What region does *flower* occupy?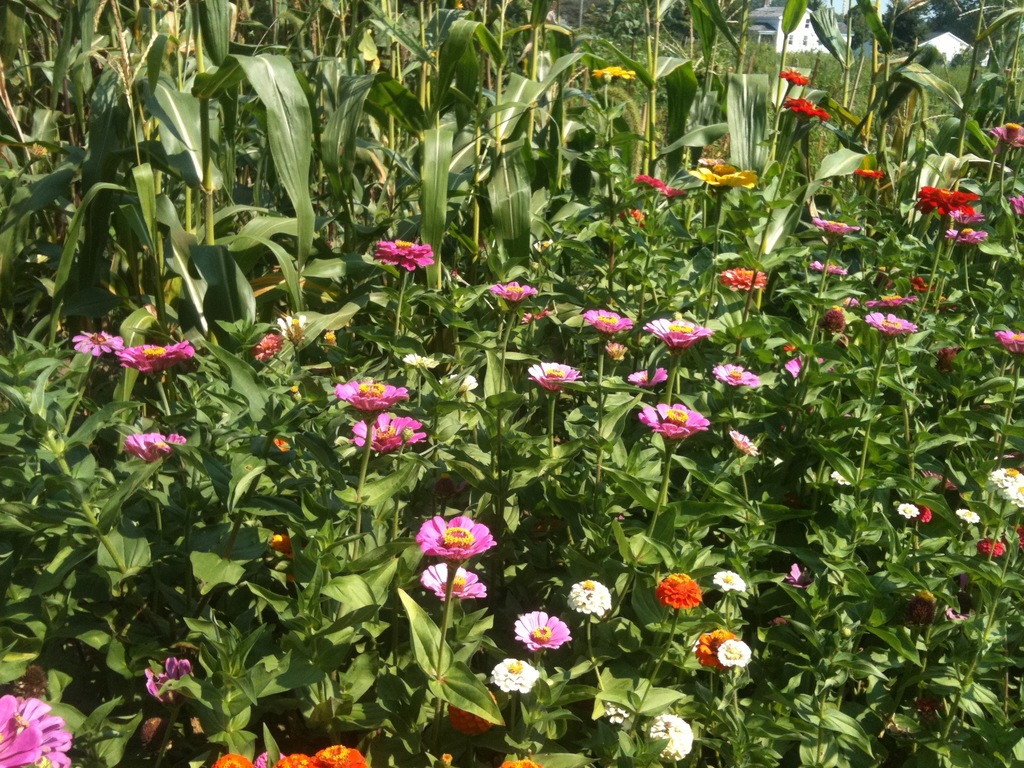
box=[70, 325, 123, 356].
